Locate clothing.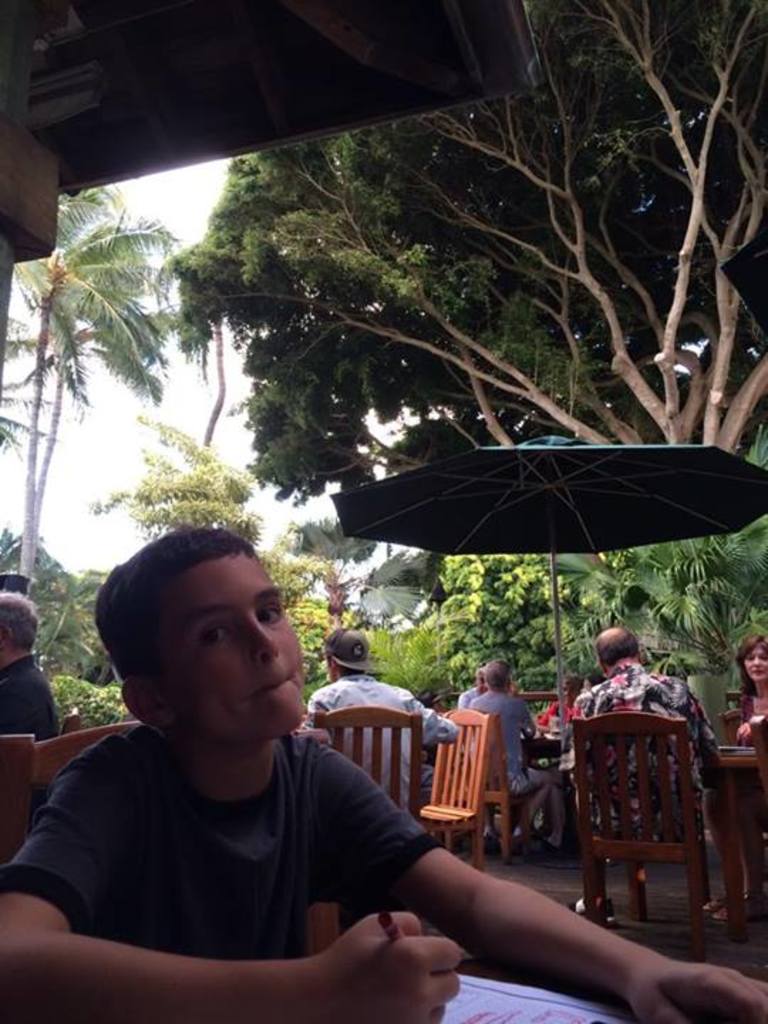
Bounding box: (0,727,445,953).
